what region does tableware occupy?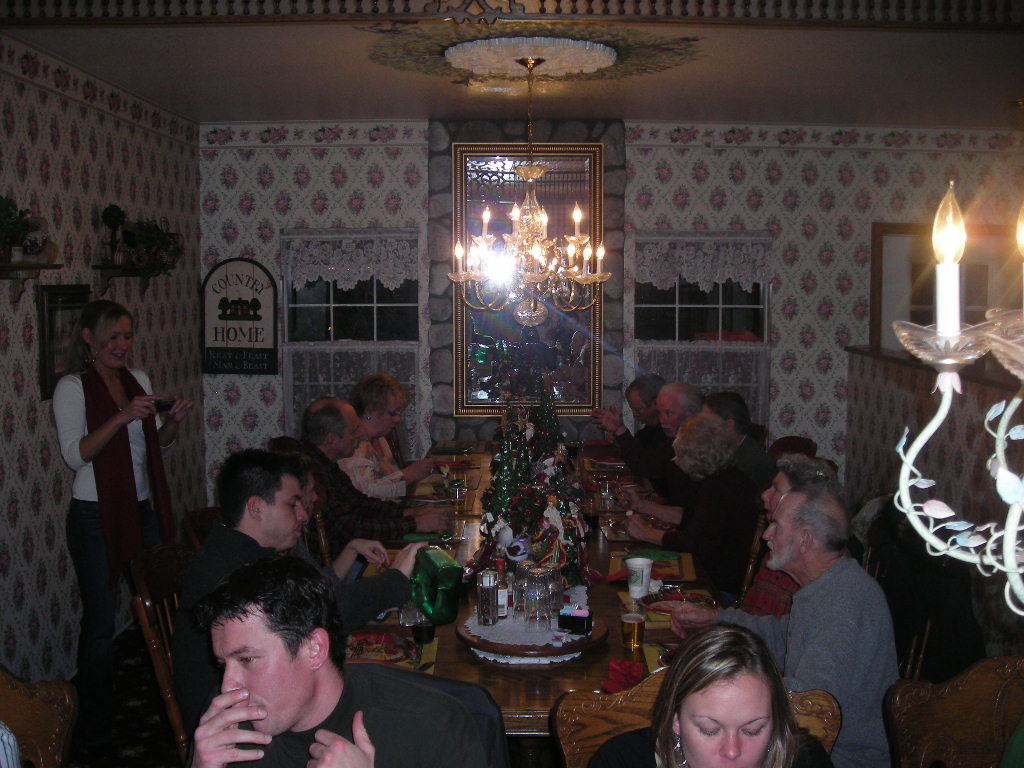
bbox=(623, 610, 643, 657).
